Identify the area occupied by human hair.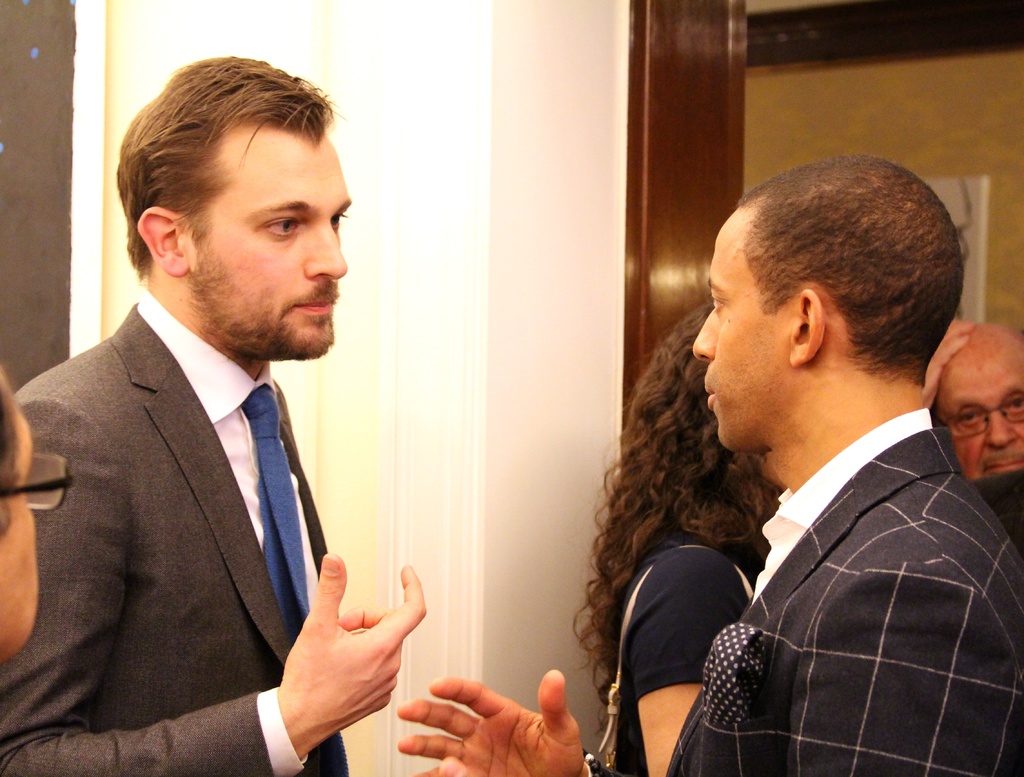
Area: x1=736, y1=154, x2=963, y2=425.
